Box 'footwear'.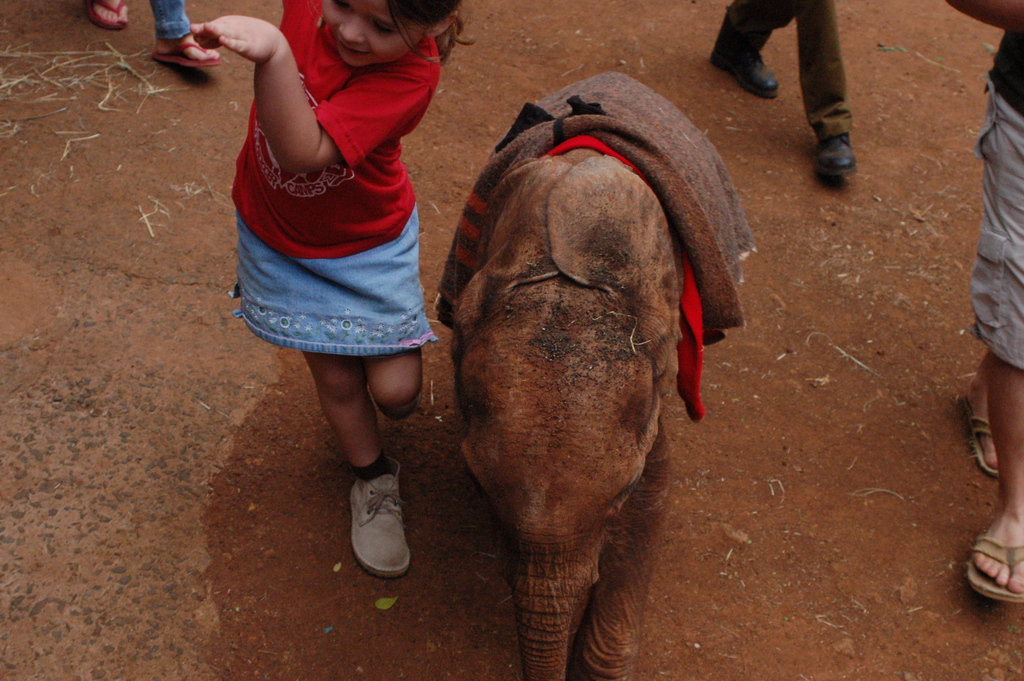
962,533,1023,603.
